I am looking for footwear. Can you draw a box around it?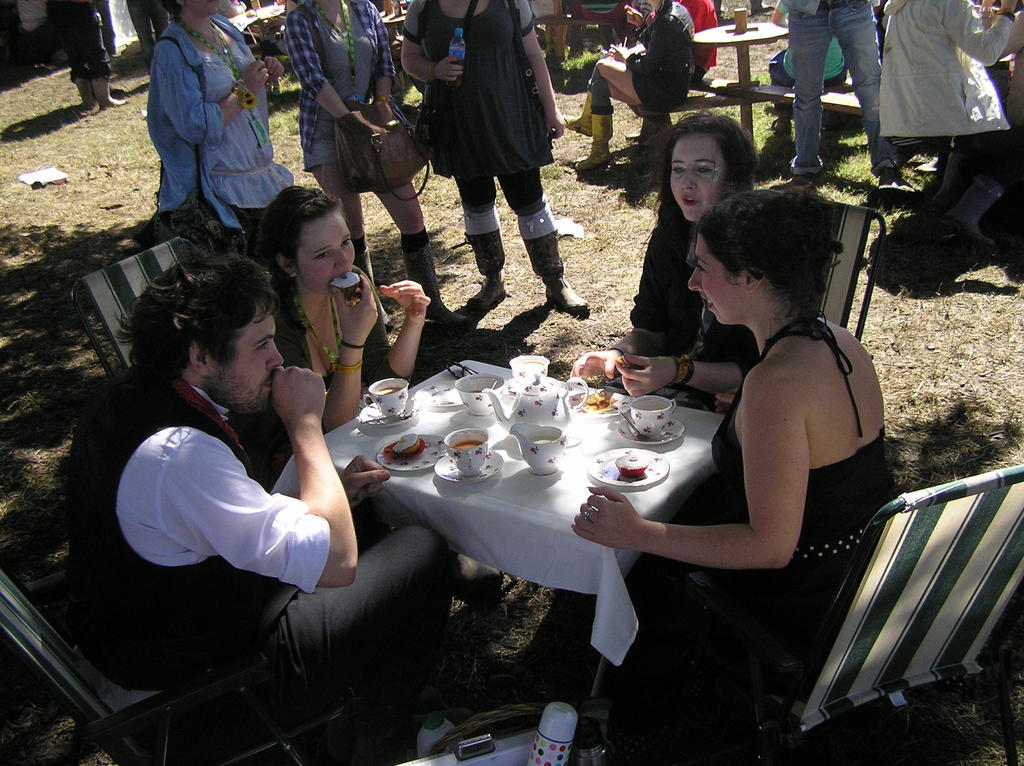
Sure, the bounding box is rect(765, 116, 790, 138).
